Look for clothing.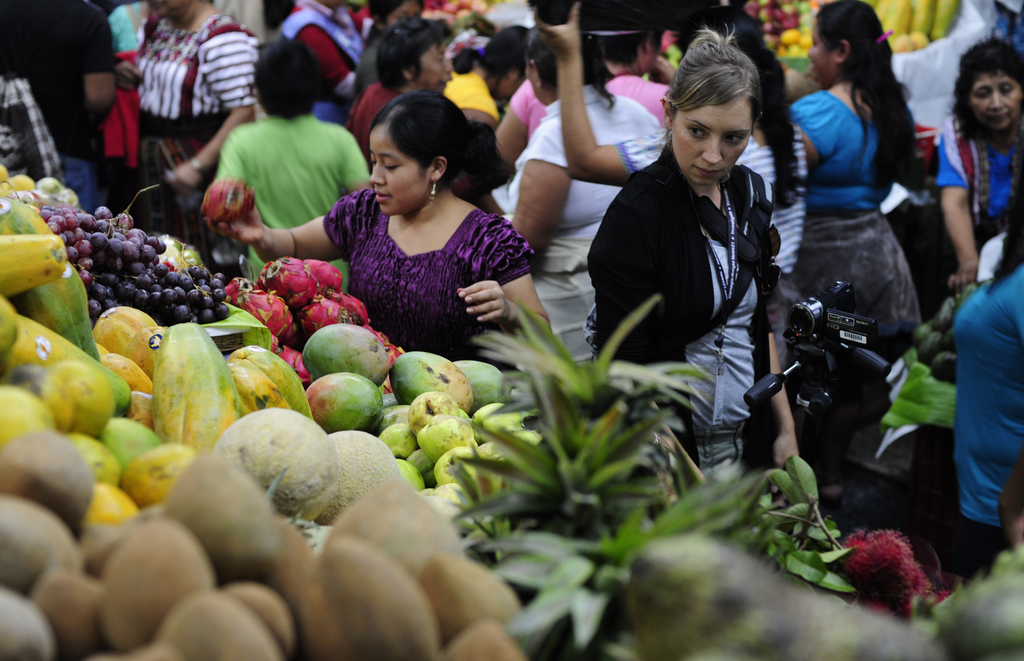
Found: [501, 68, 670, 126].
